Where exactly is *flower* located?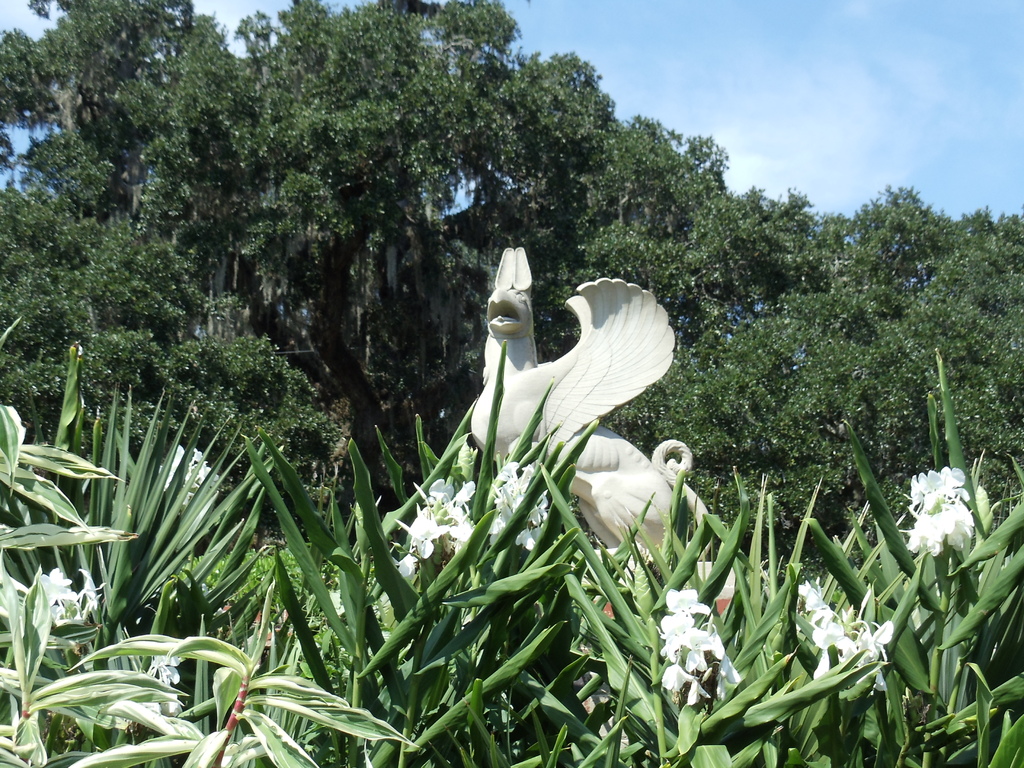
Its bounding box is box=[169, 442, 218, 508].
